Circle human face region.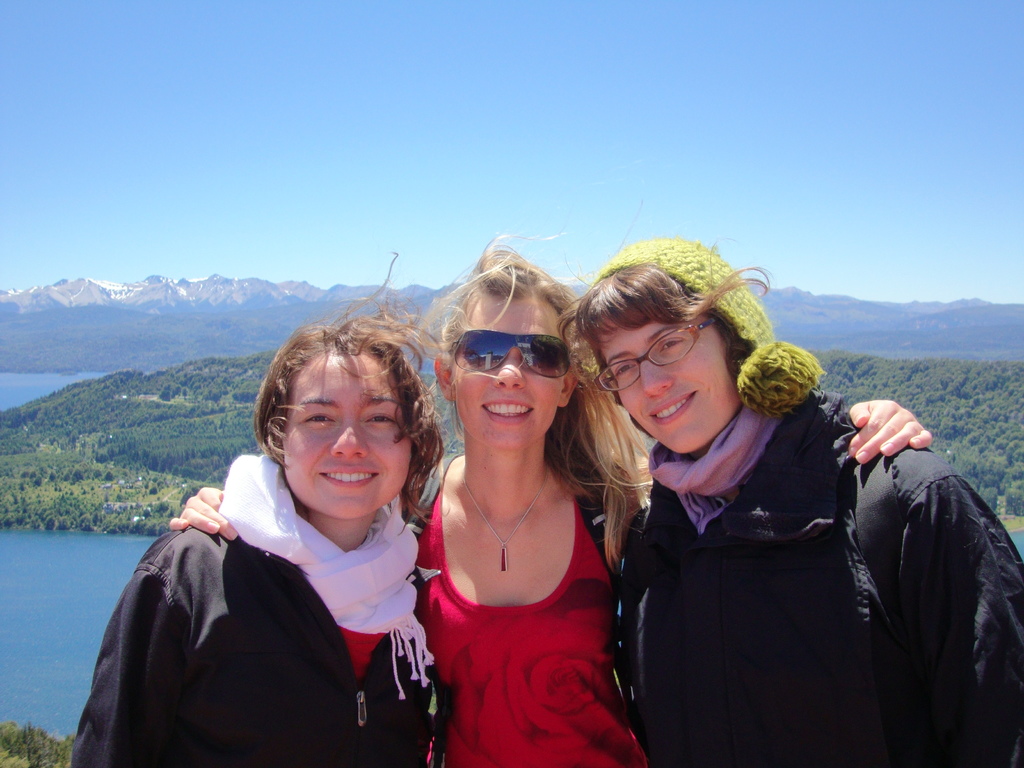
Region: BBox(281, 353, 410, 518).
